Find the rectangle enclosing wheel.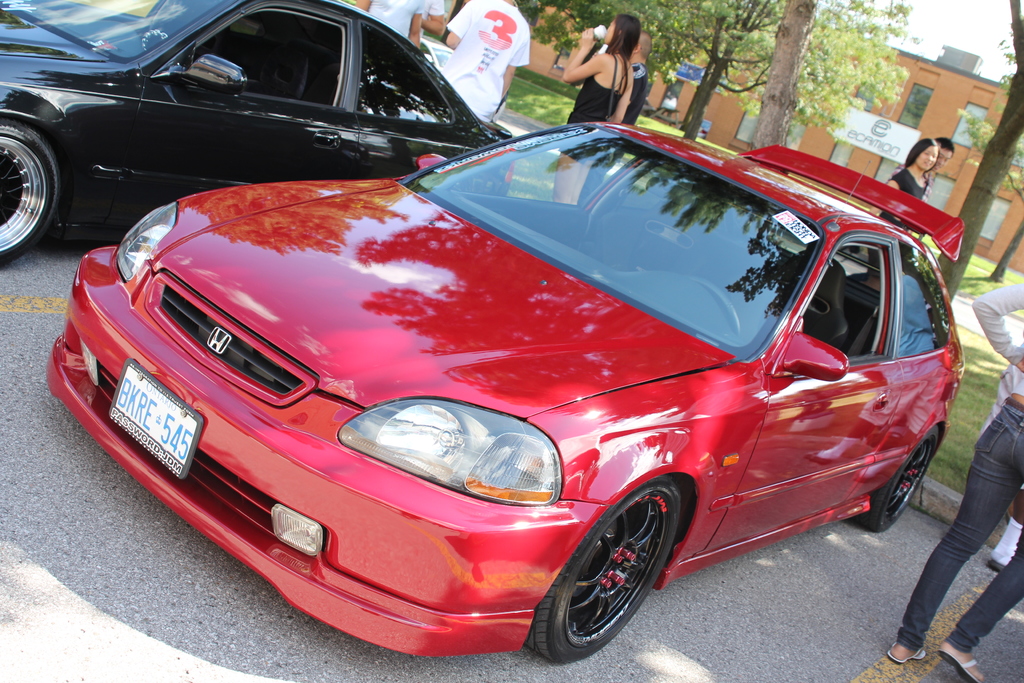
Rect(546, 490, 681, 661).
